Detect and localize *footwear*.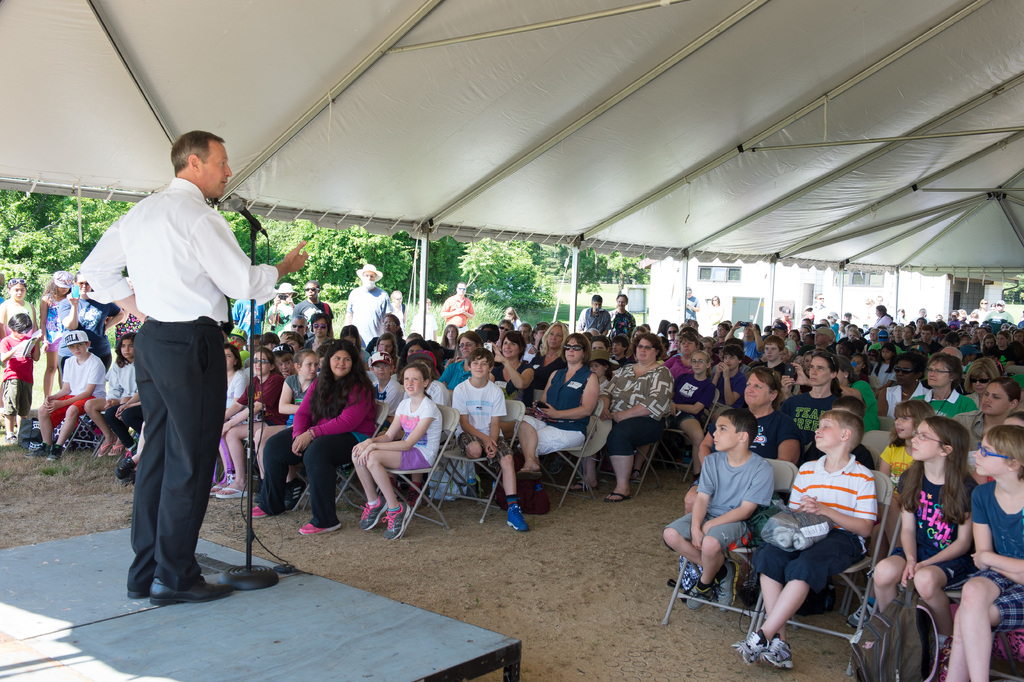
Localized at 49 445 59 462.
